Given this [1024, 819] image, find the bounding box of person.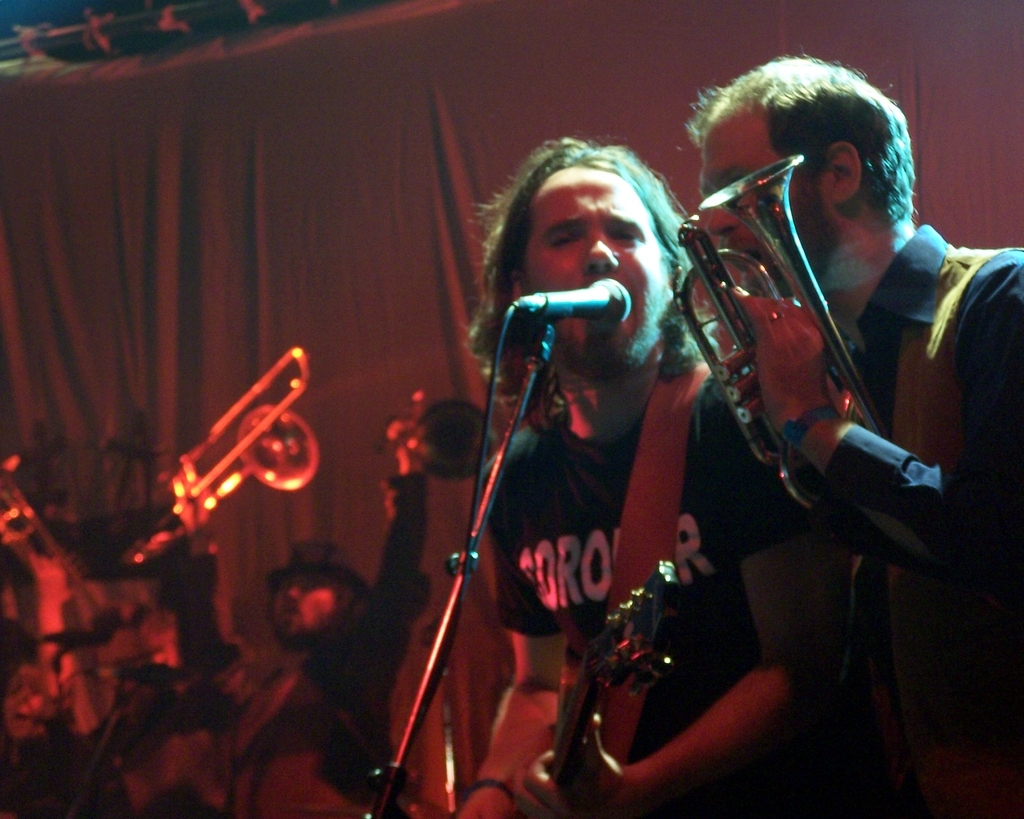
BBox(196, 385, 423, 818).
